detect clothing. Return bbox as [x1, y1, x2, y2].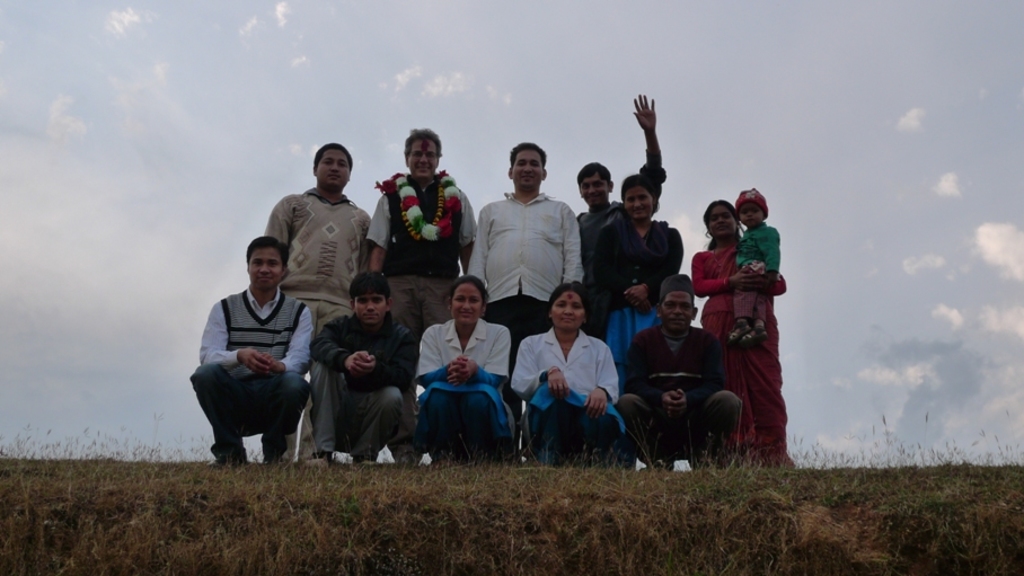
[188, 361, 311, 457].
